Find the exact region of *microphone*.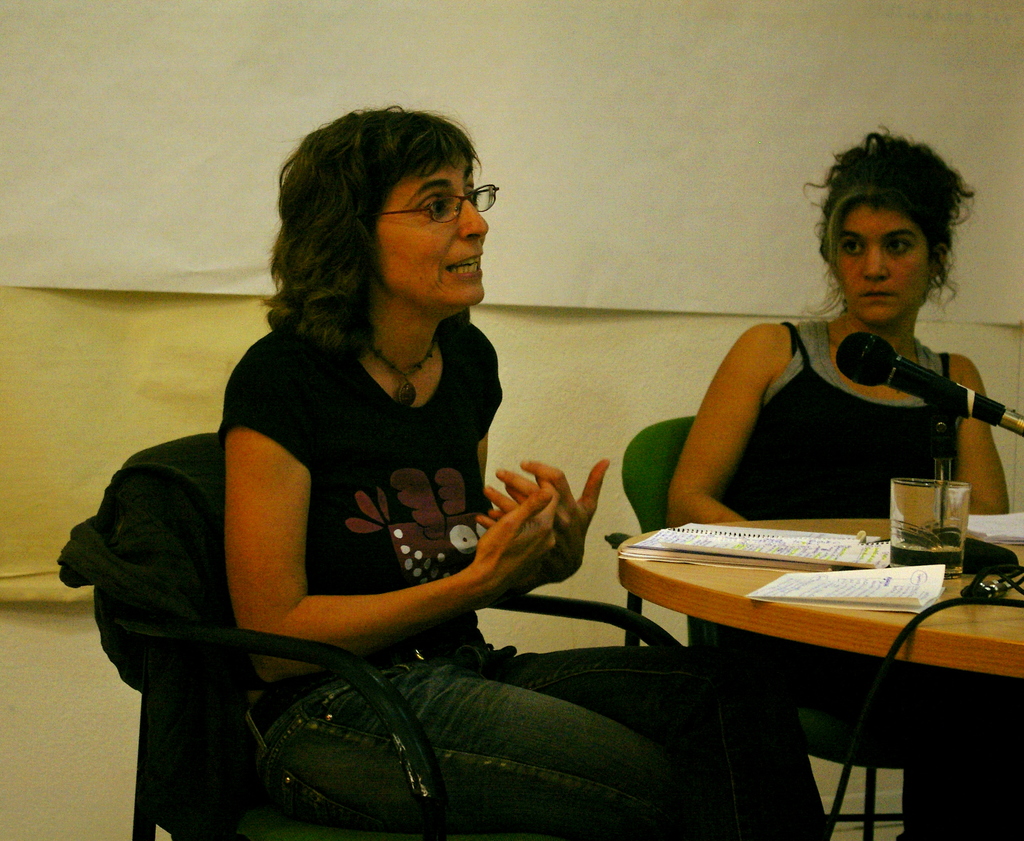
Exact region: bbox(835, 329, 1023, 443).
